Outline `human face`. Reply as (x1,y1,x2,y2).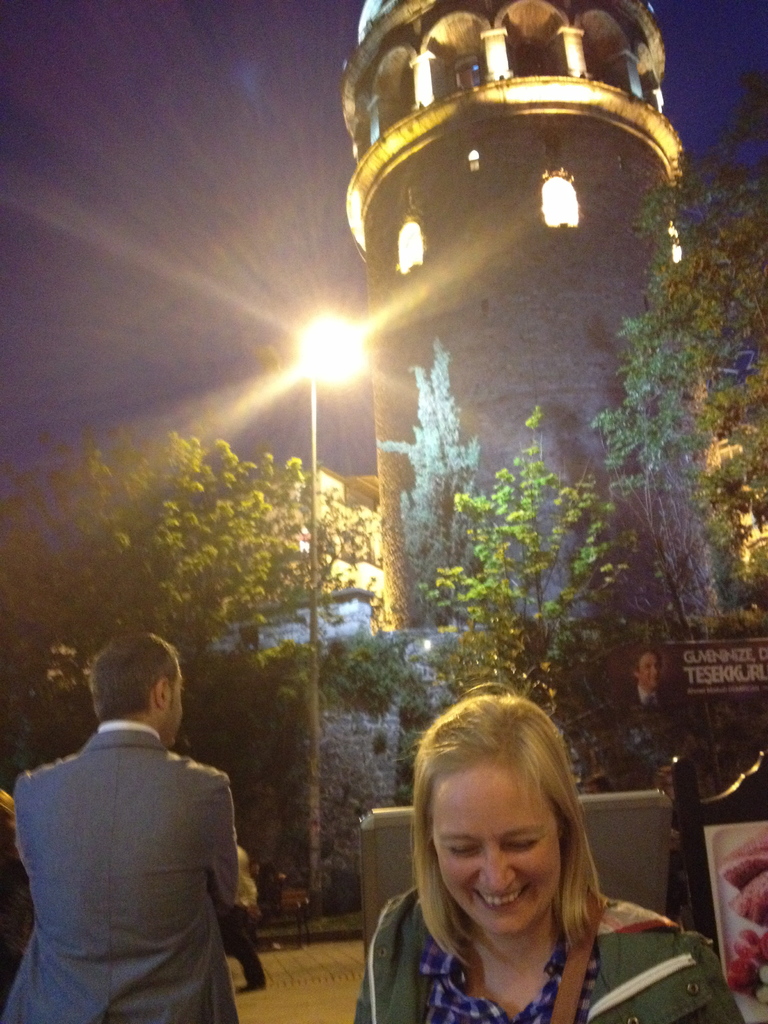
(436,764,562,934).
